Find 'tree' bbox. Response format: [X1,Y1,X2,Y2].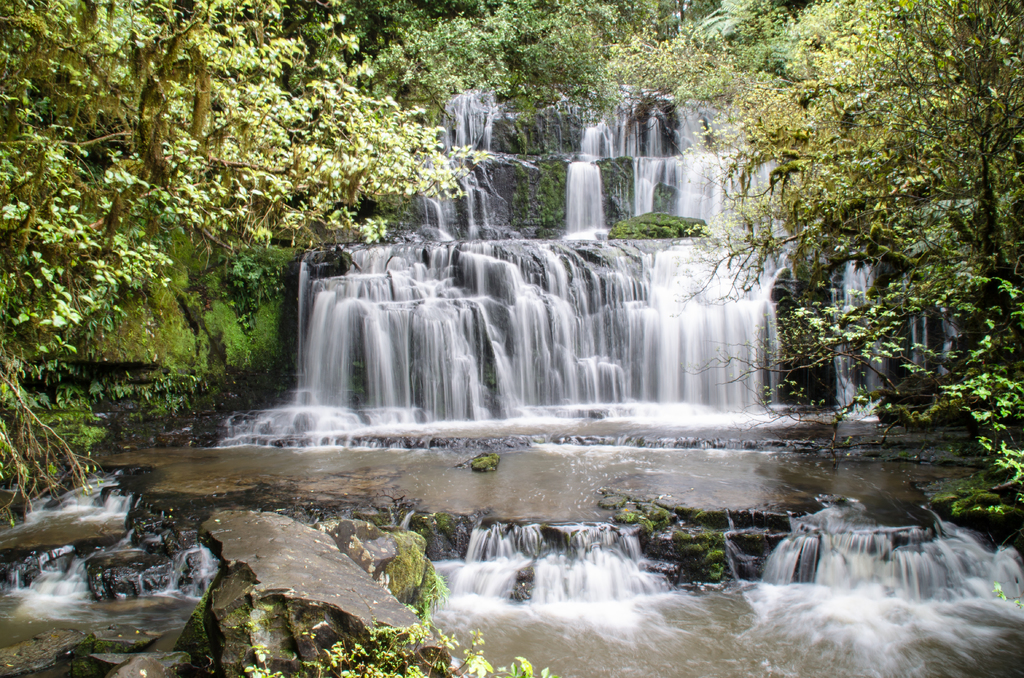
[700,0,1023,413].
